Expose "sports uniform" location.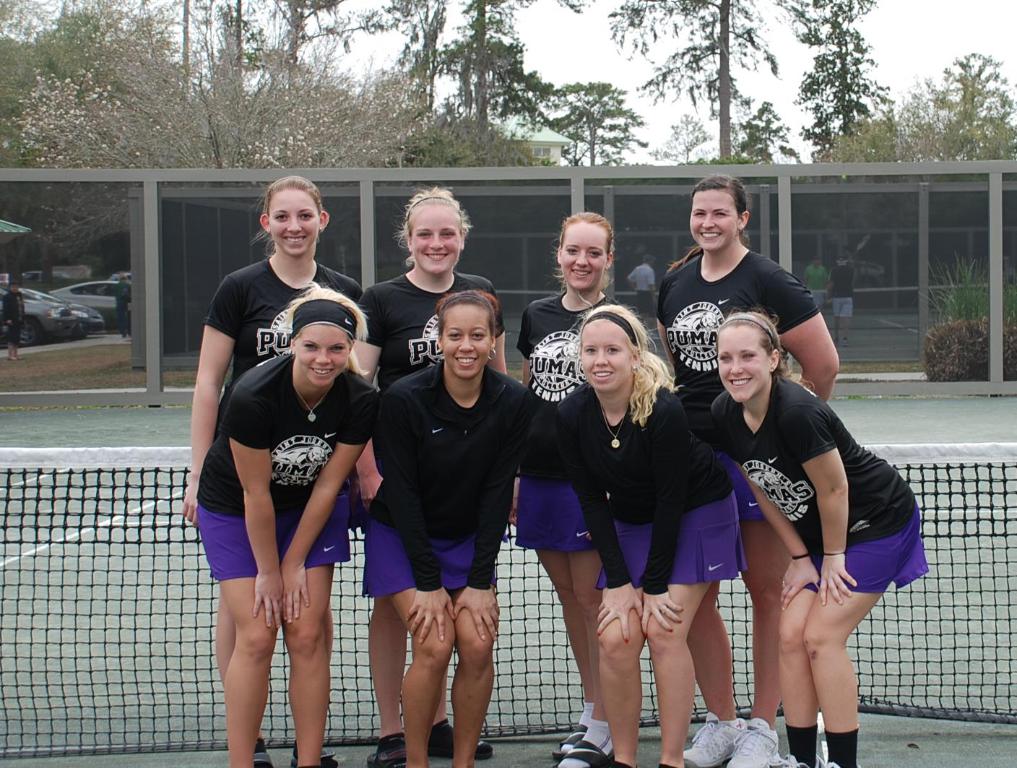
Exposed at locate(549, 376, 745, 595).
